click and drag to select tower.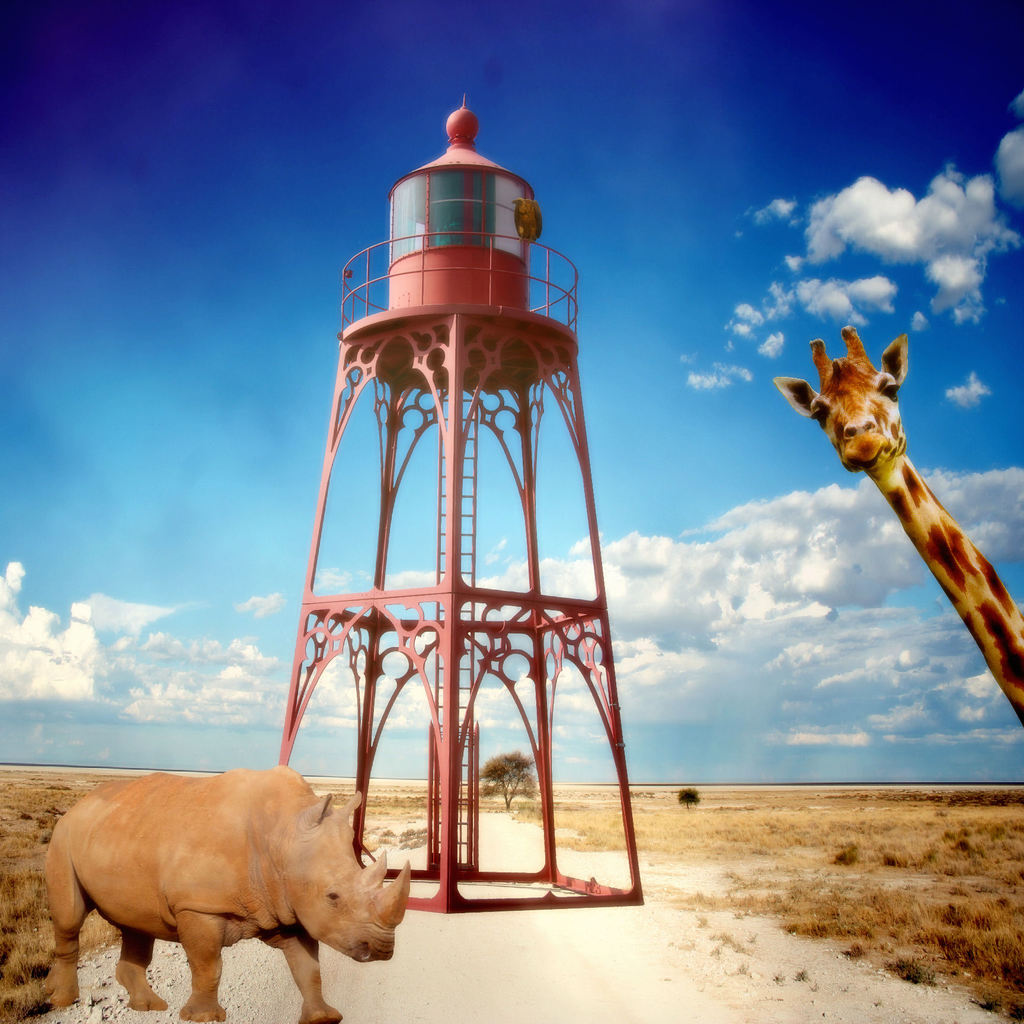
Selection: x1=278 y1=89 x2=644 y2=916.
